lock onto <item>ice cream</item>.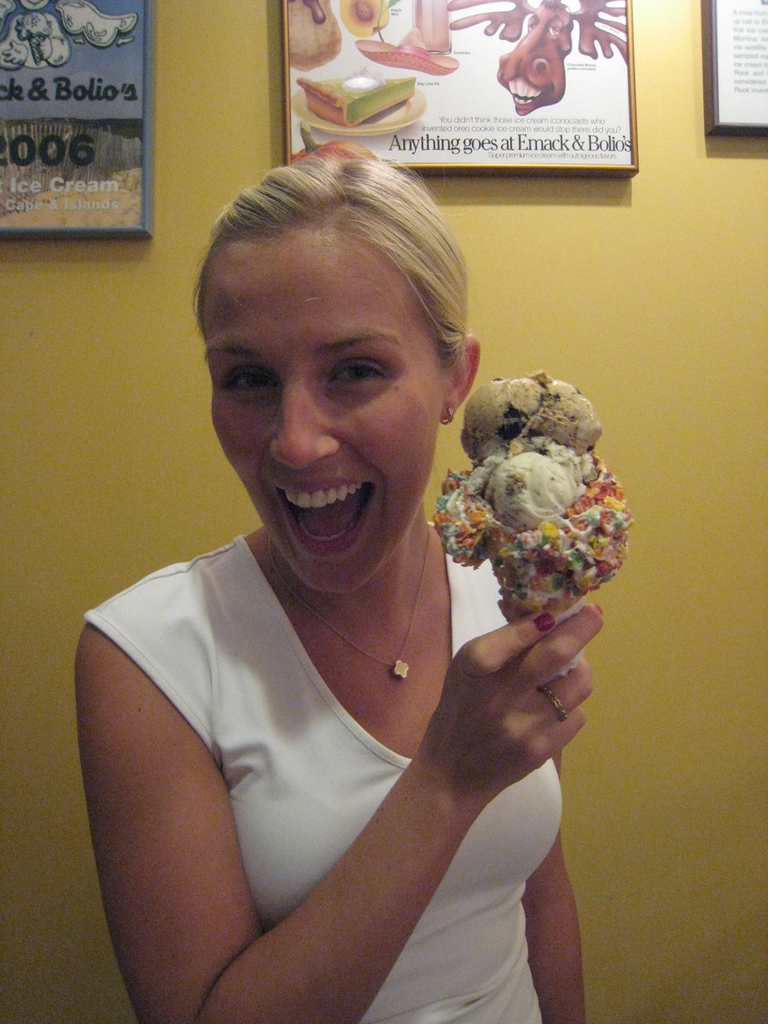
Locked: [426,368,644,653].
